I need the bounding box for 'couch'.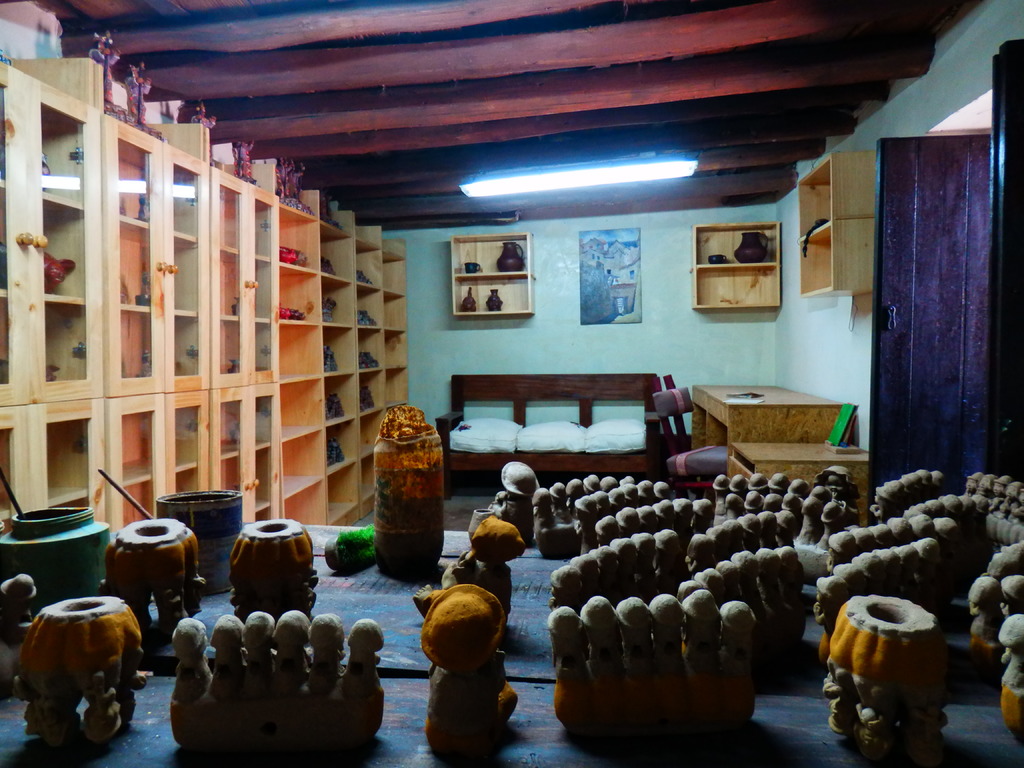
Here it is: (420,384,704,493).
